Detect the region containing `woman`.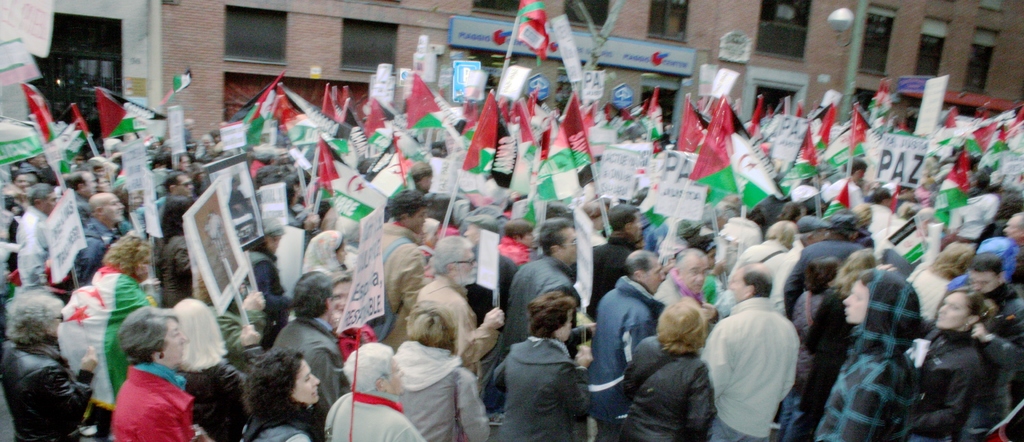
pyautogui.locateOnScreen(500, 293, 591, 441).
